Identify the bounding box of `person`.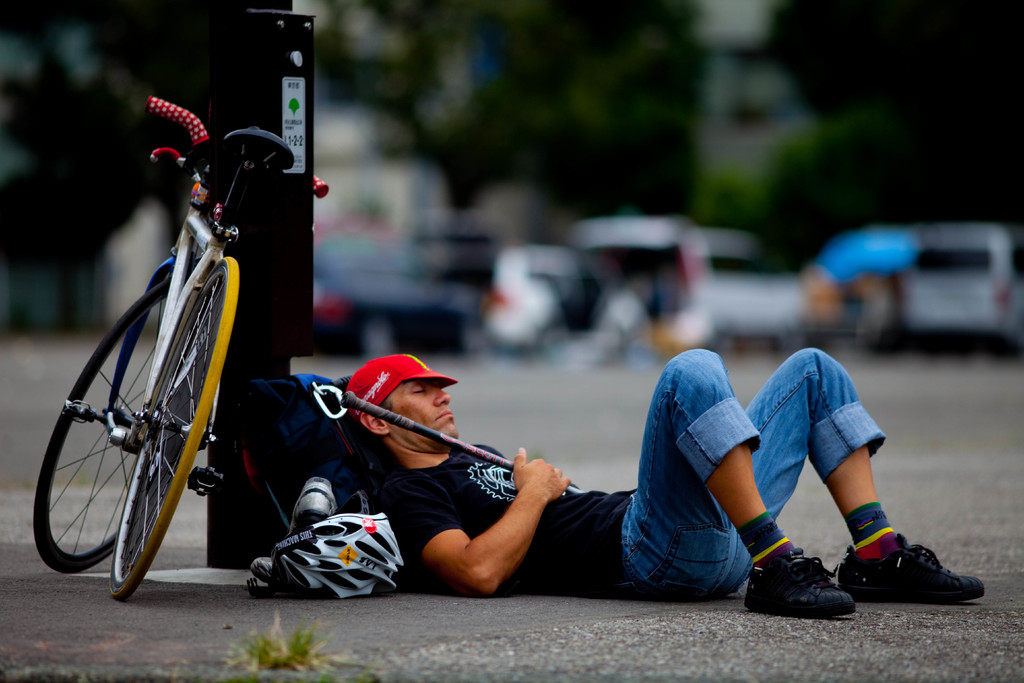
Rect(236, 306, 912, 615).
